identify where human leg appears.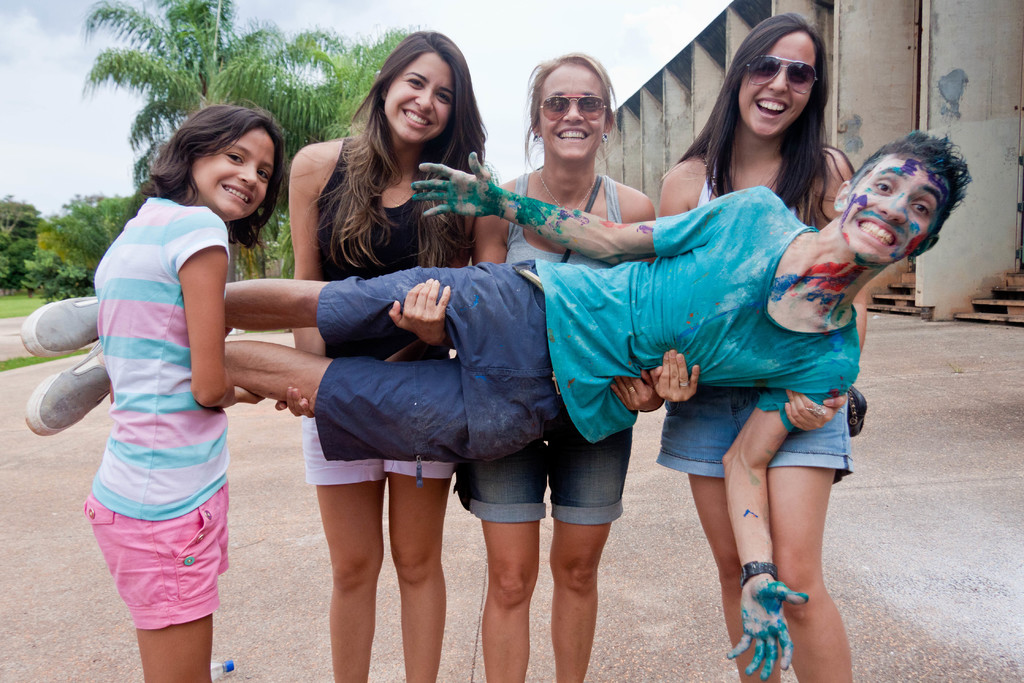
Appears at Rect(671, 385, 768, 682).
